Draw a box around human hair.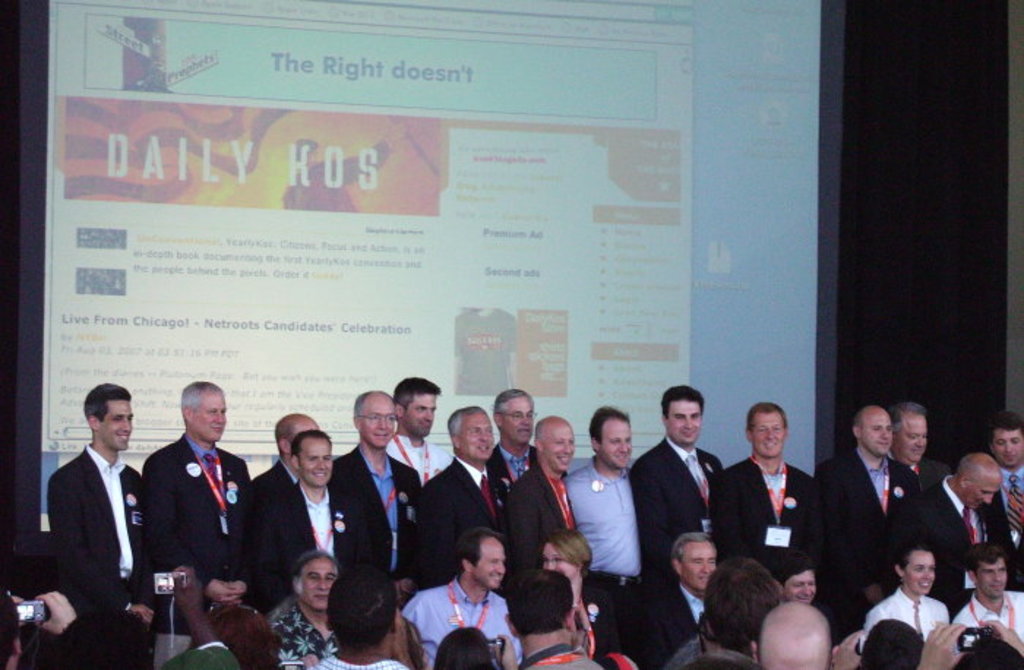
{"left": 271, "top": 420, "right": 293, "bottom": 453}.
